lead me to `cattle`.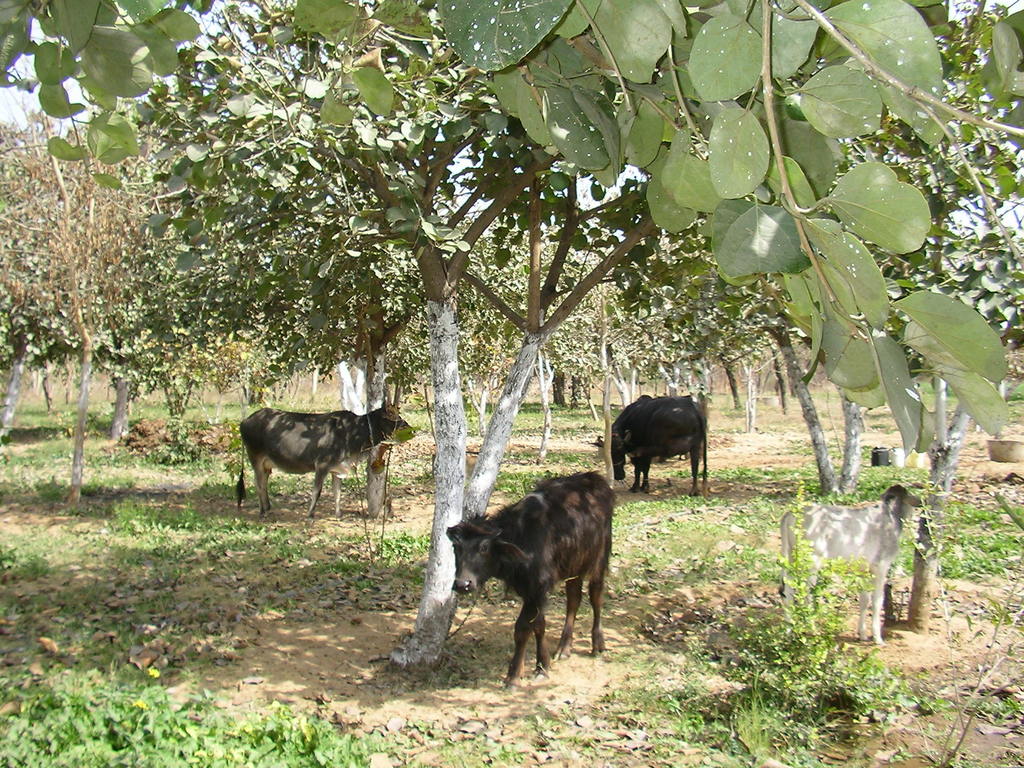
Lead to locate(460, 472, 622, 683).
